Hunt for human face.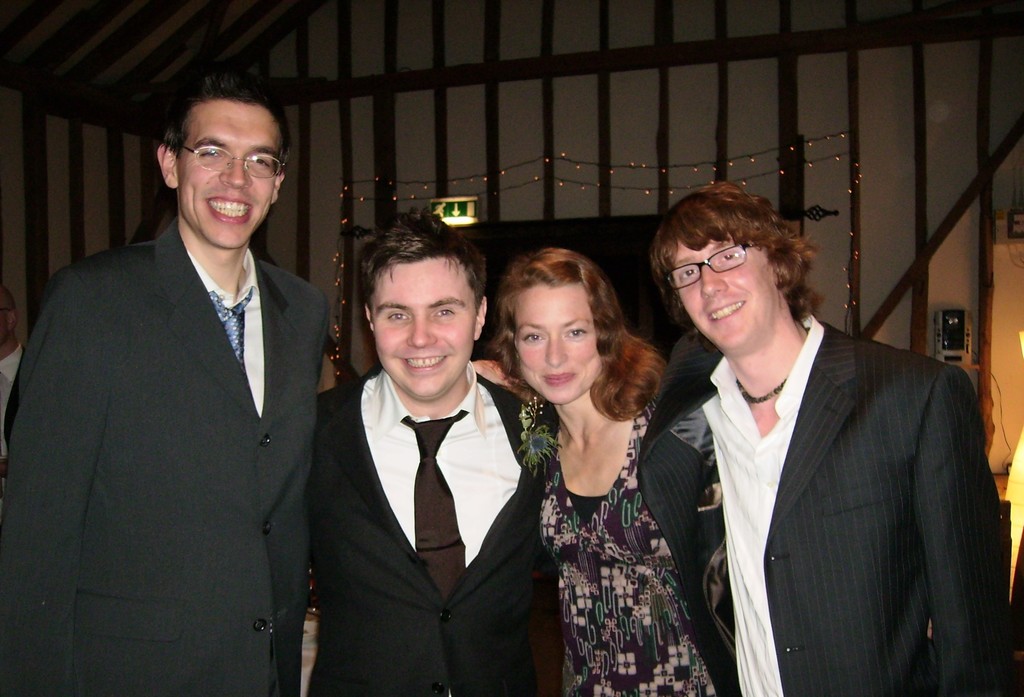
Hunted down at bbox(514, 277, 598, 410).
